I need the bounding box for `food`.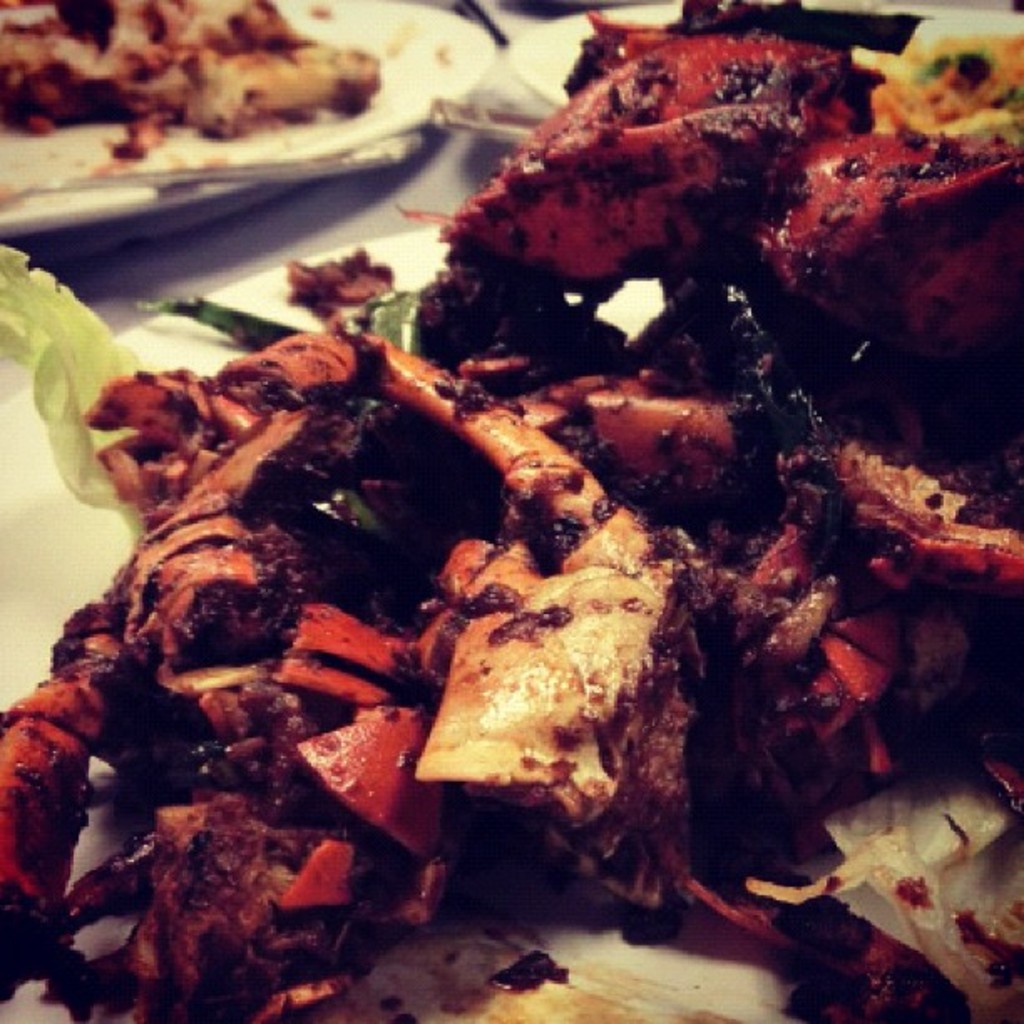
Here it is: [x1=0, y1=0, x2=1022, y2=1022].
